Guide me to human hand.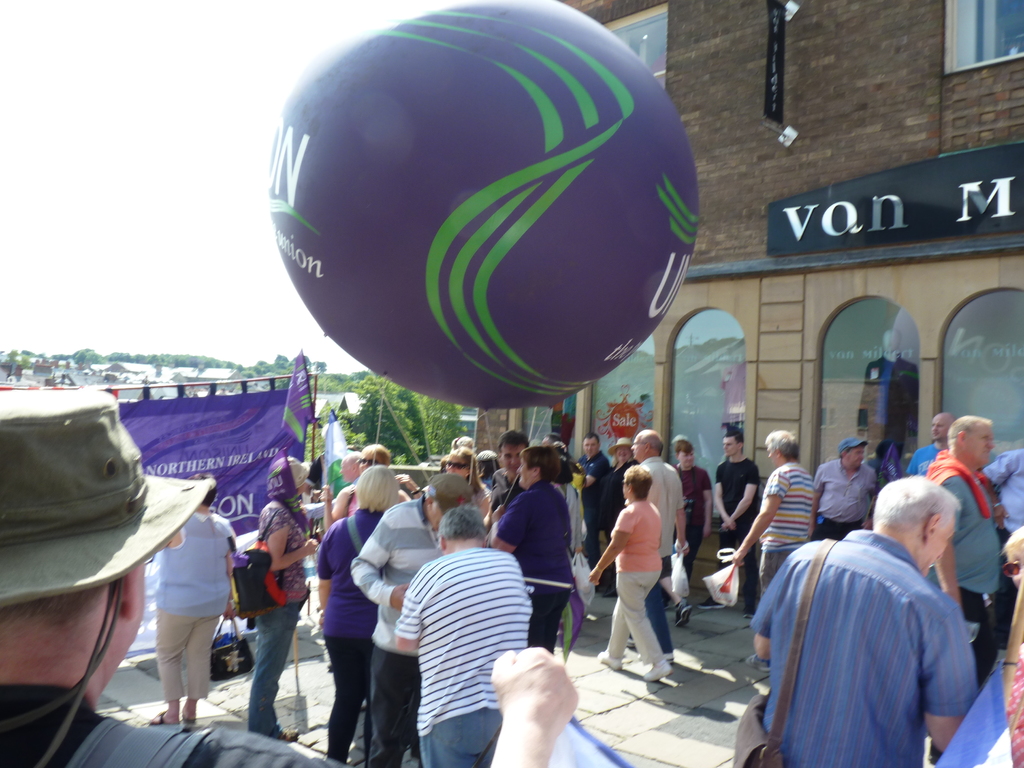
Guidance: locate(391, 585, 411, 611).
